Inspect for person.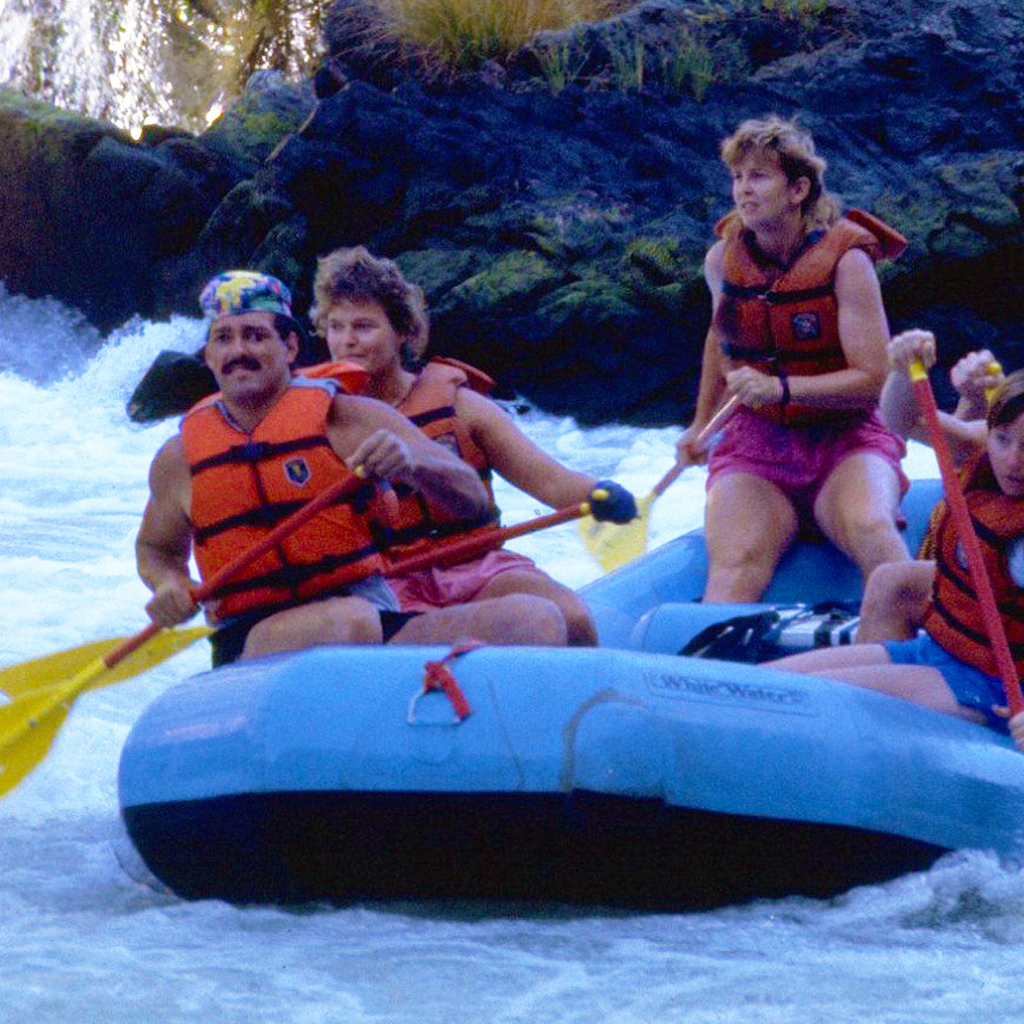
Inspection: [x1=670, y1=105, x2=906, y2=623].
